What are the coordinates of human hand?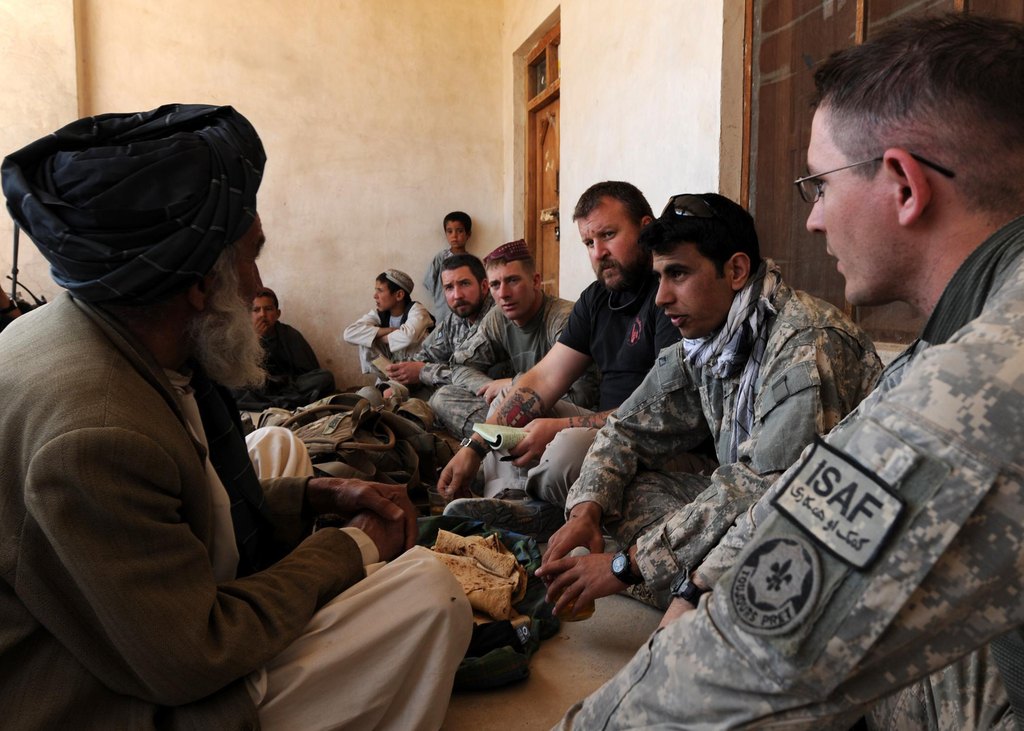
bbox=[338, 477, 418, 552].
